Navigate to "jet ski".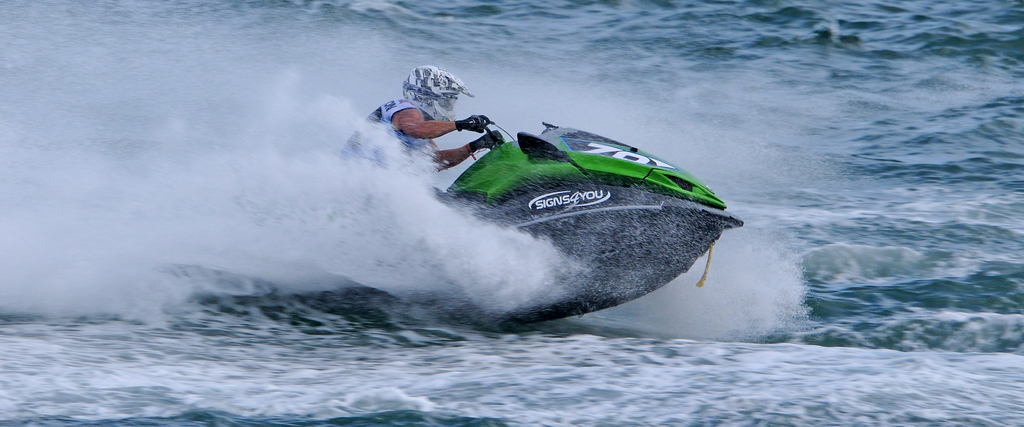
Navigation target: 147:115:739:330.
